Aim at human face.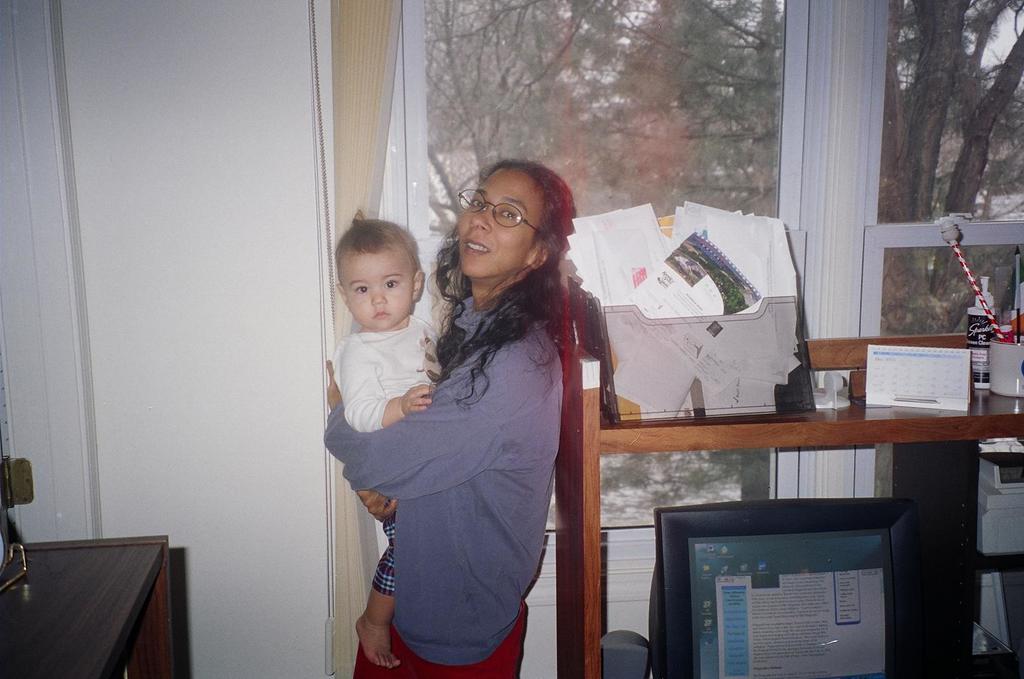
Aimed at 452,166,537,280.
